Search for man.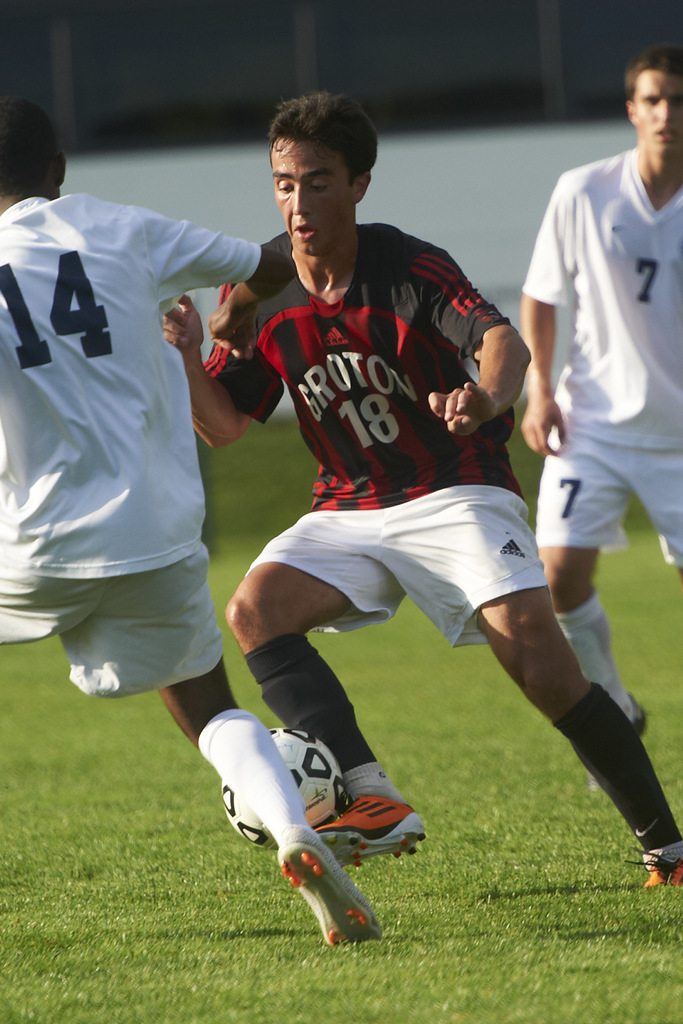
Found at region(518, 52, 680, 753).
